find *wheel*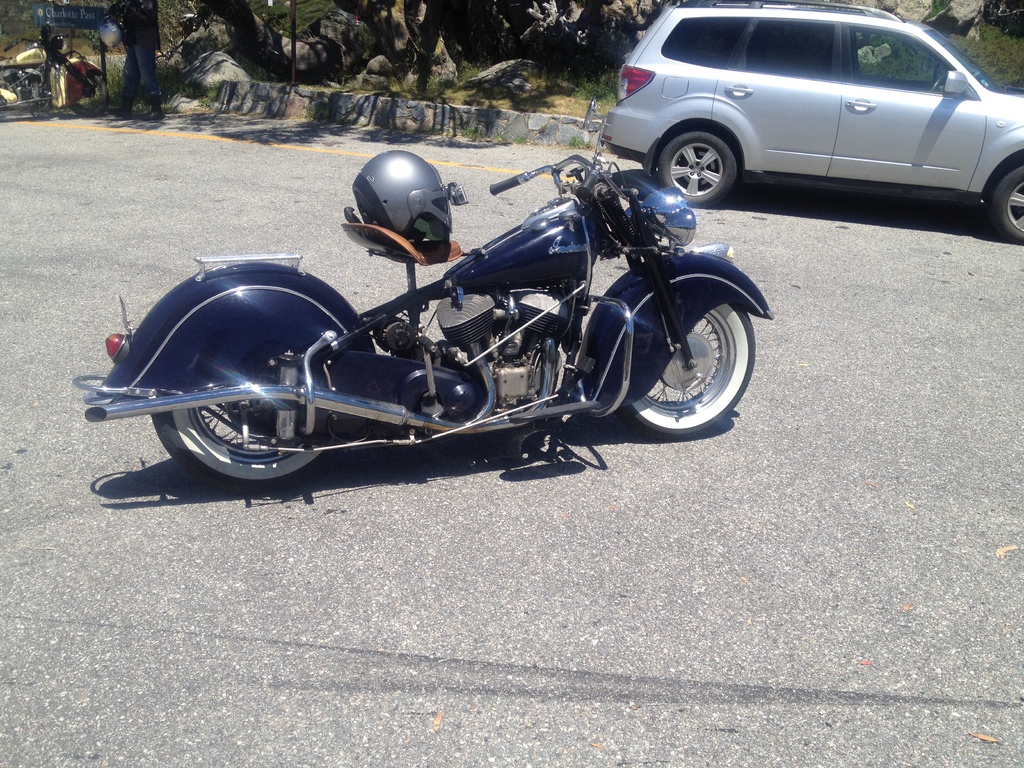
x1=617, y1=257, x2=751, y2=438
